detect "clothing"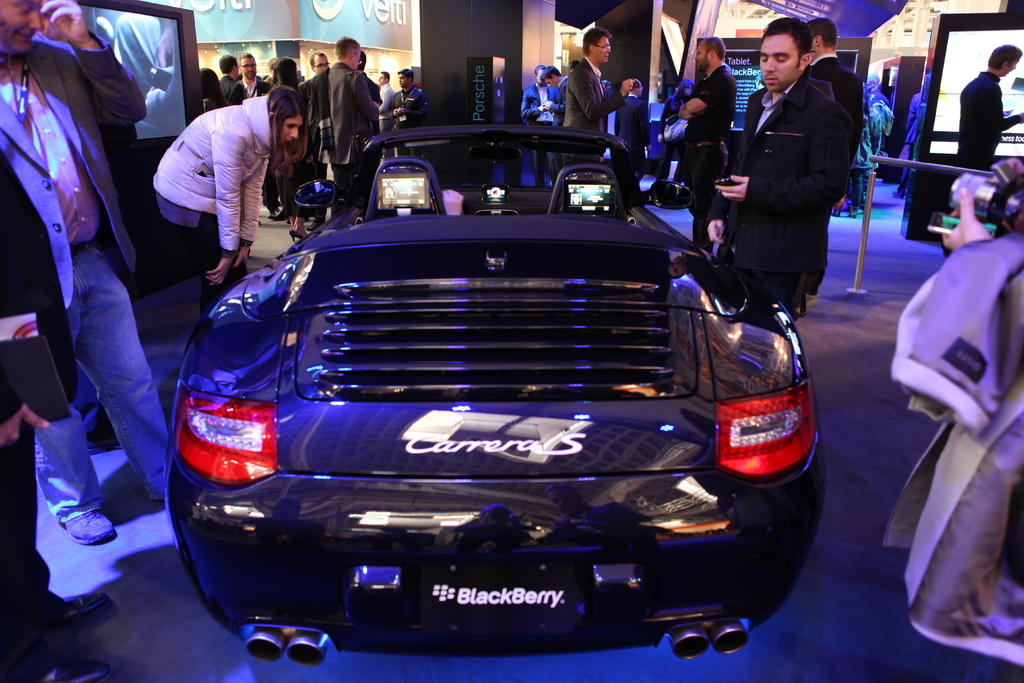
select_region(735, 73, 853, 311)
